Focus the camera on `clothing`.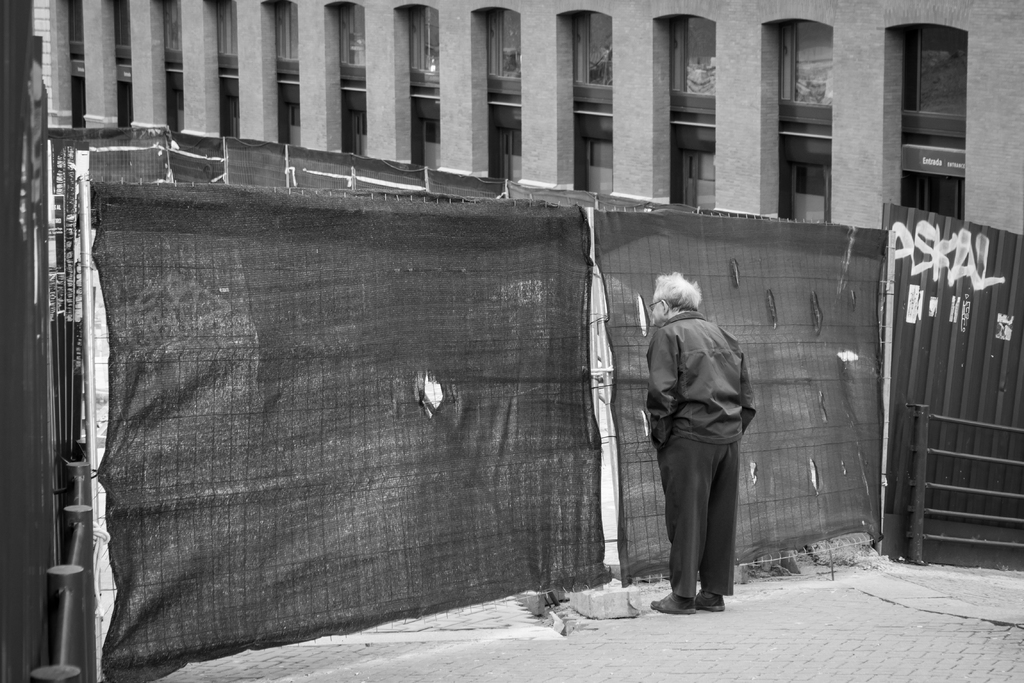
Focus region: BBox(641, 268, 772, 607).
